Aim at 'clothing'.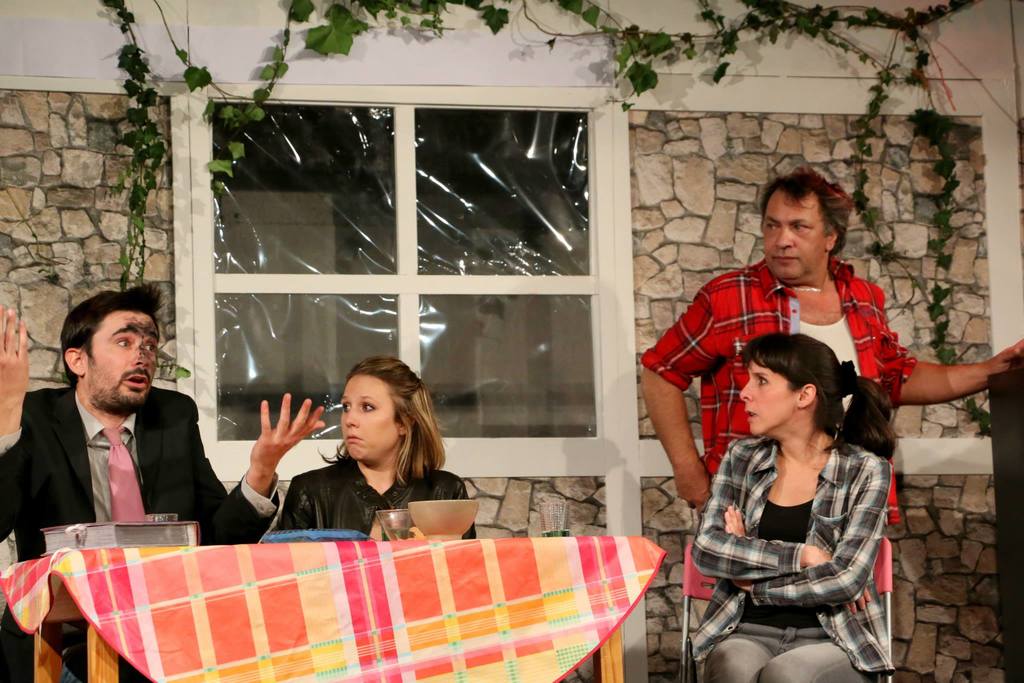
Aimed at select_region(690, 400, 906, 666).
